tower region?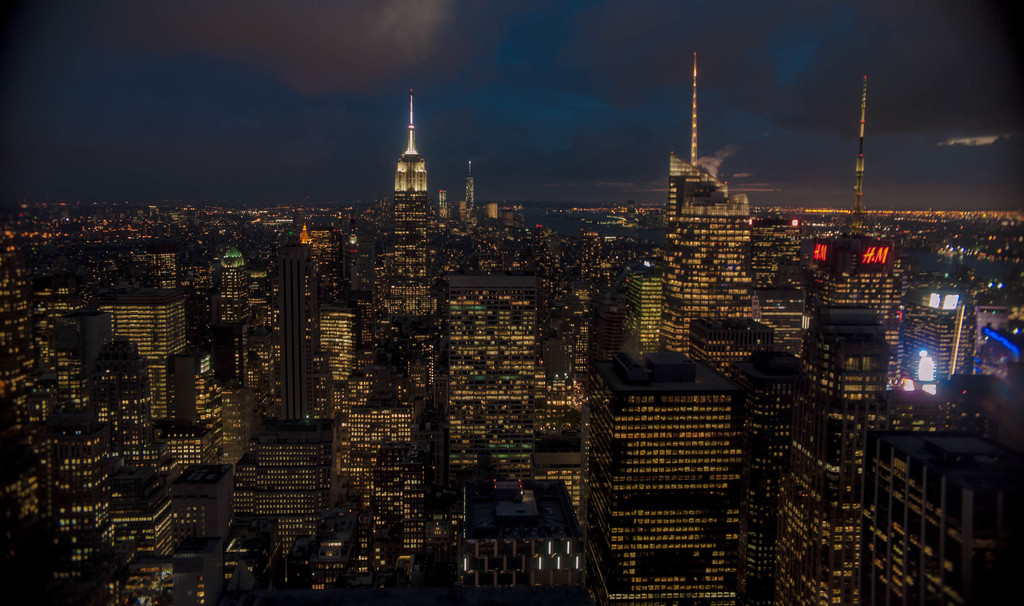
x1=751 y1=340 x2=799 y2=592
